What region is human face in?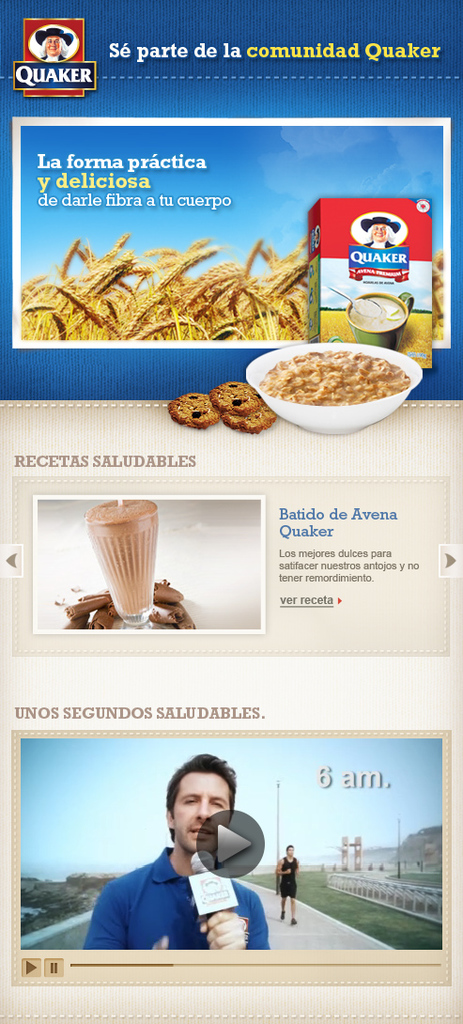
<bbox>171, 773, 231, 846</bbox>.
